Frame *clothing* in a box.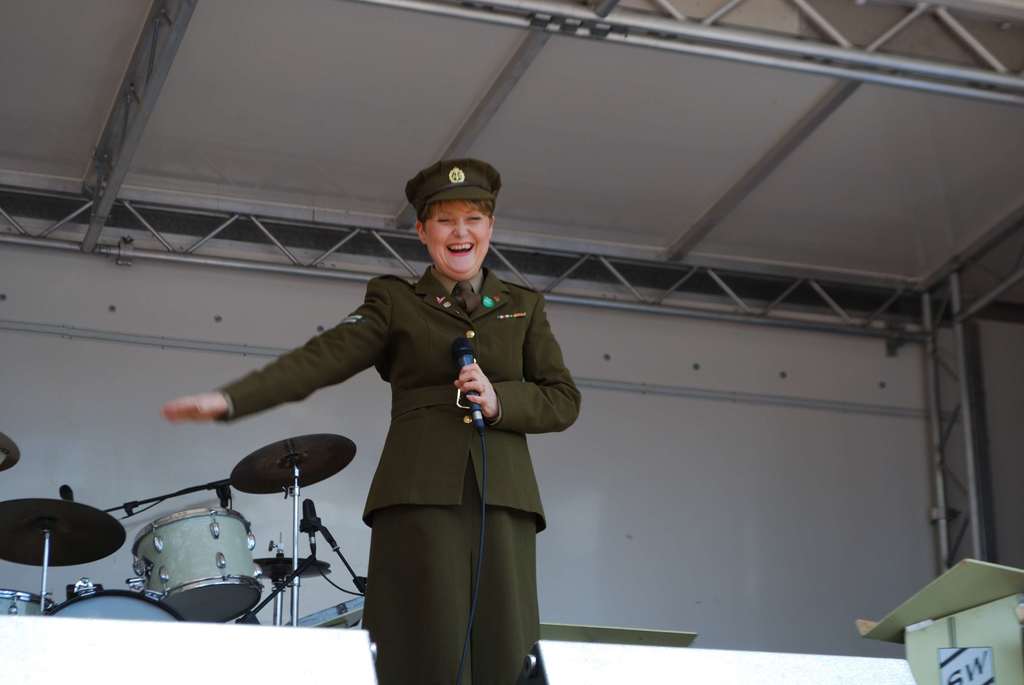
BBox(209, 257, 583, 684).
